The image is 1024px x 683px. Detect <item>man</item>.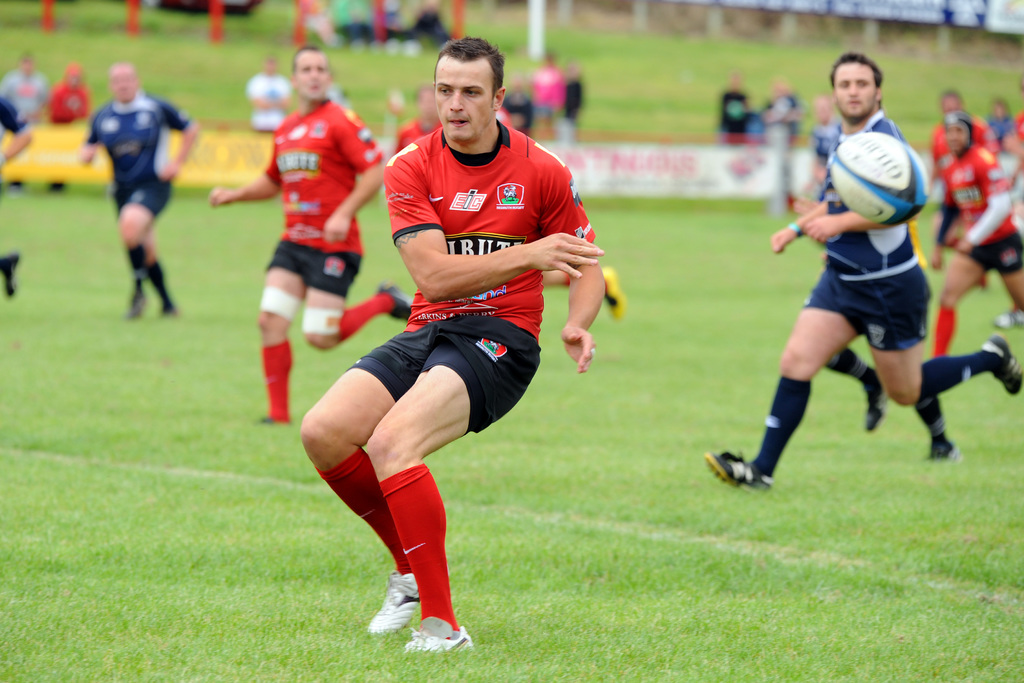
Detection: <region>559, 57, 582, 138</region>.
